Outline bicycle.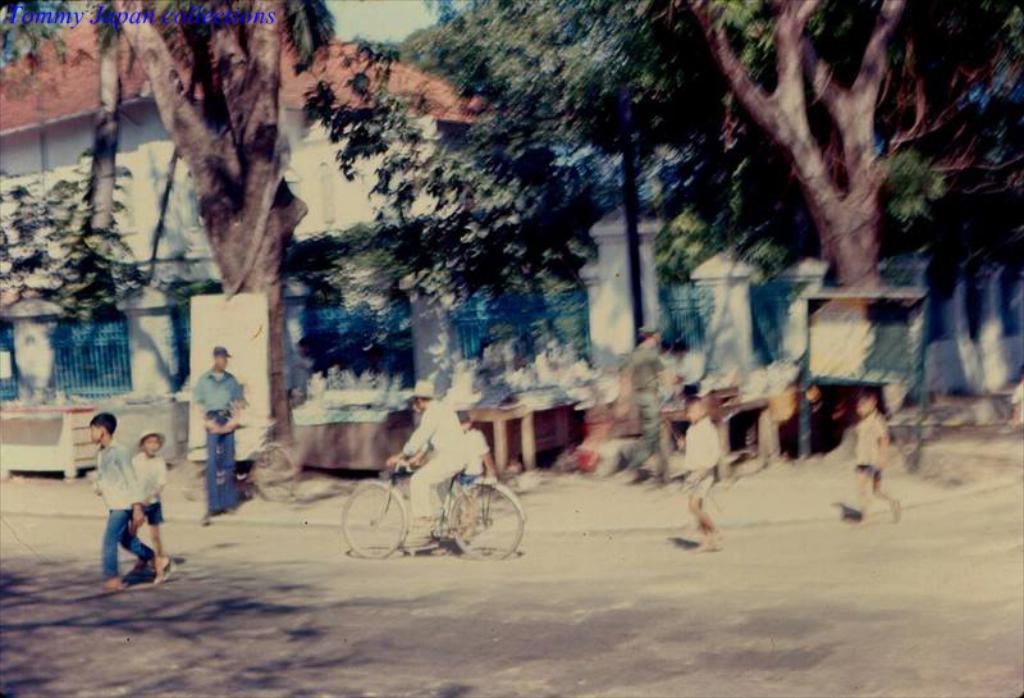
Outline: region(178, 419, 297, 505).
